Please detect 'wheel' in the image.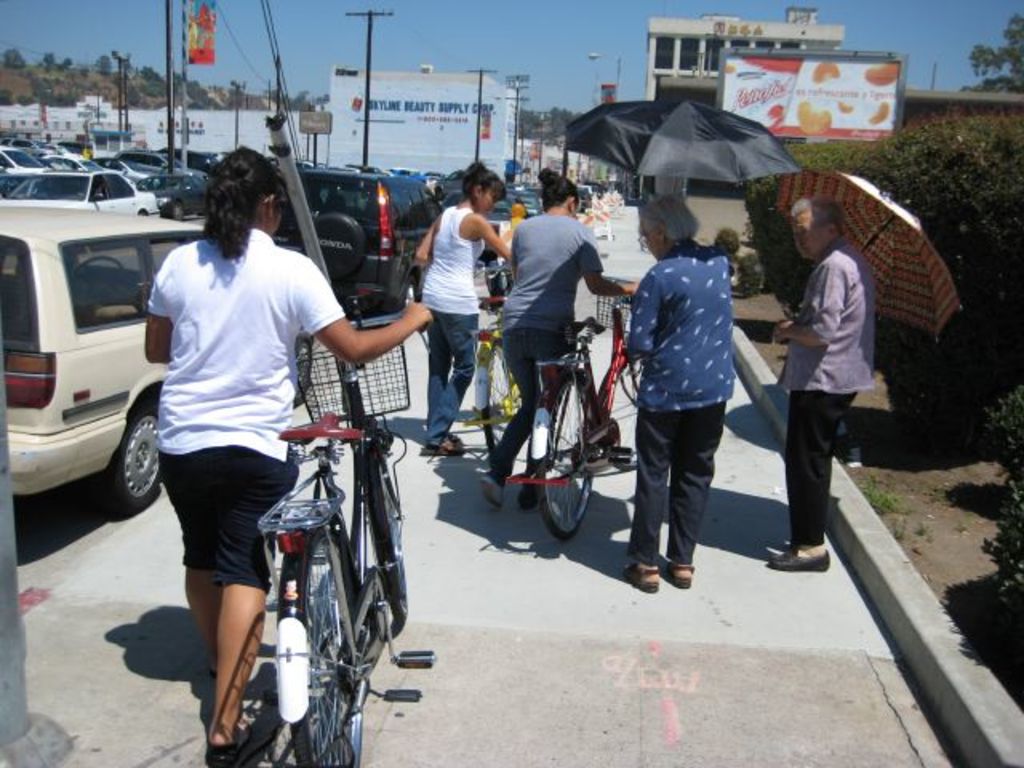
(403, 274, 424, 320).
